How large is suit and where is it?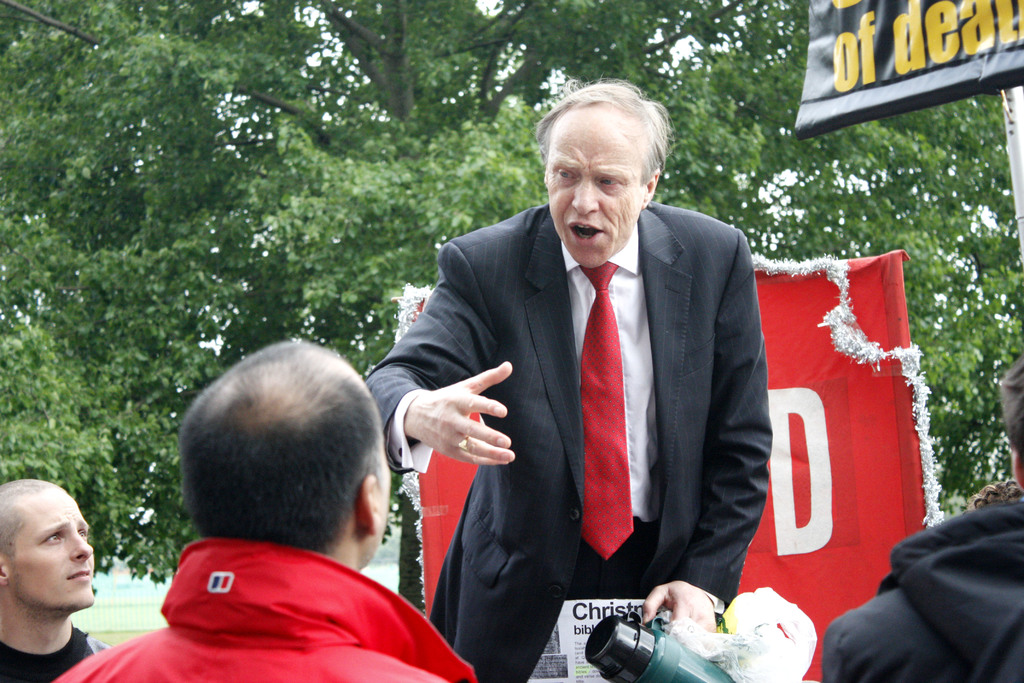
Bounding box: <bbox>420, 72, 766, 676</bbox>.
